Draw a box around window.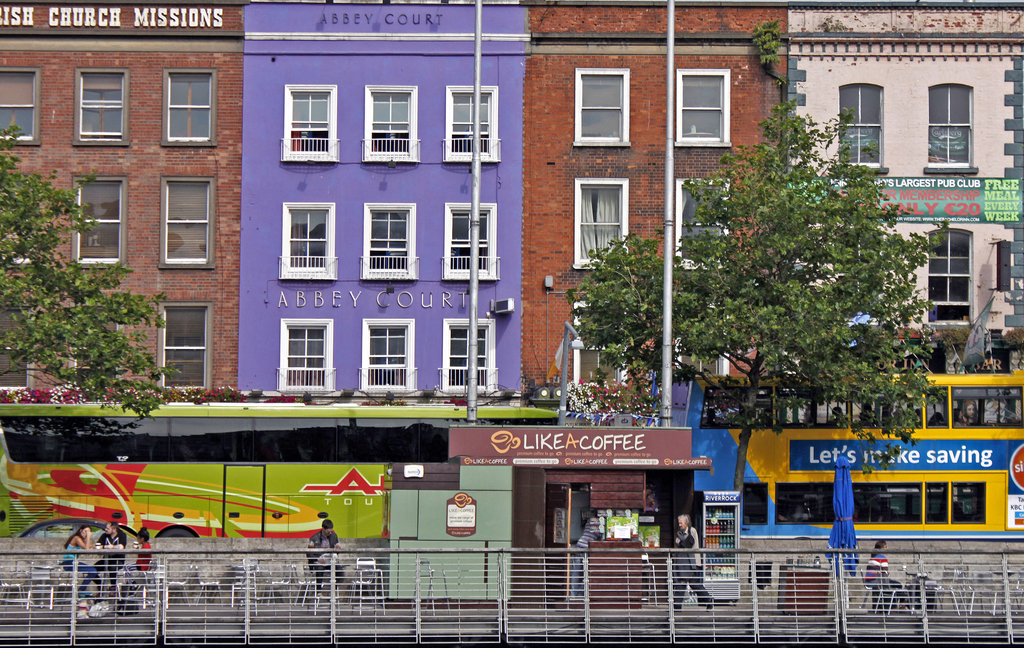
<region>569, 301, 631, 387</region>.
